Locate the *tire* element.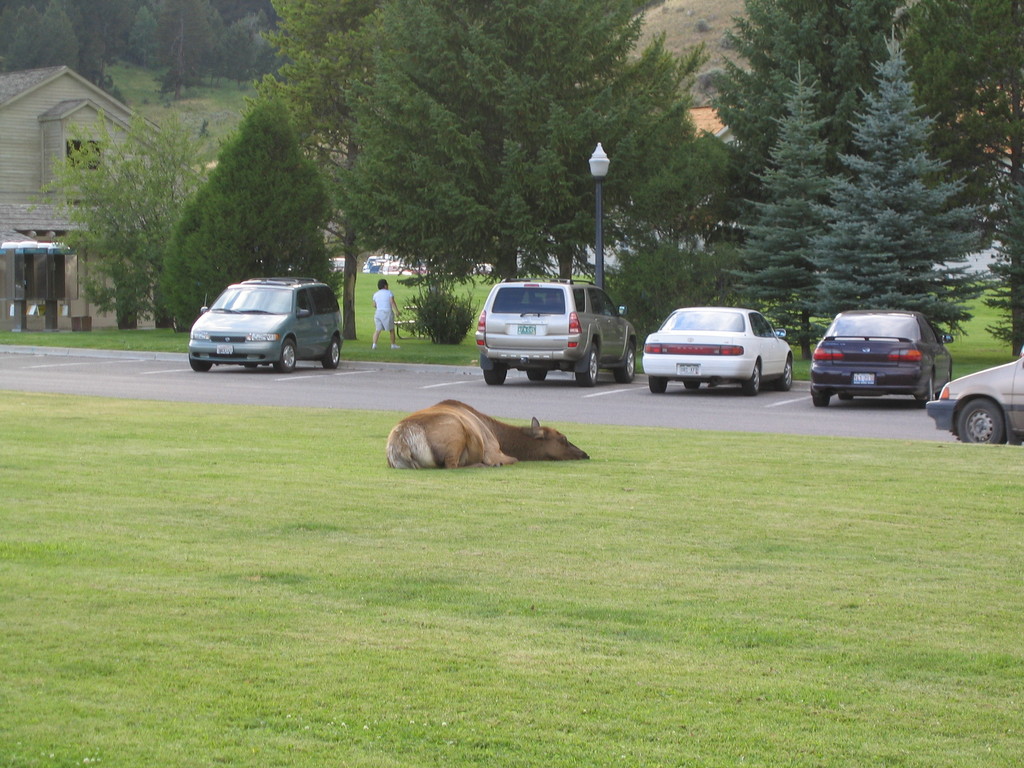
Element bbox: 920,379,932,405.
